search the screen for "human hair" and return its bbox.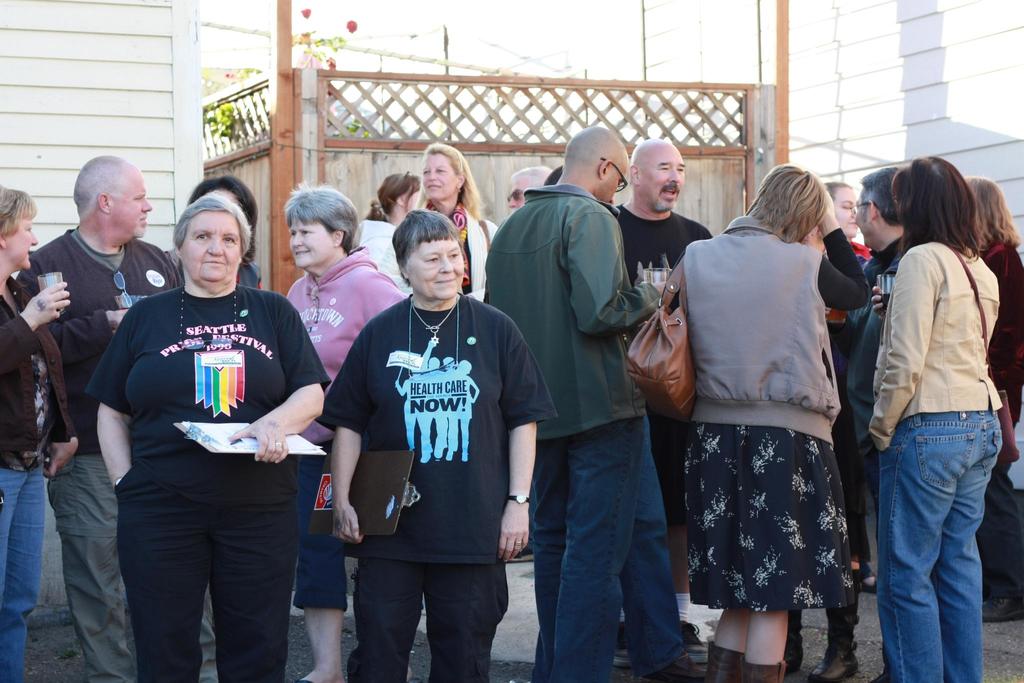
Found: x1=824, y1=183, x2=853, y2=201.
